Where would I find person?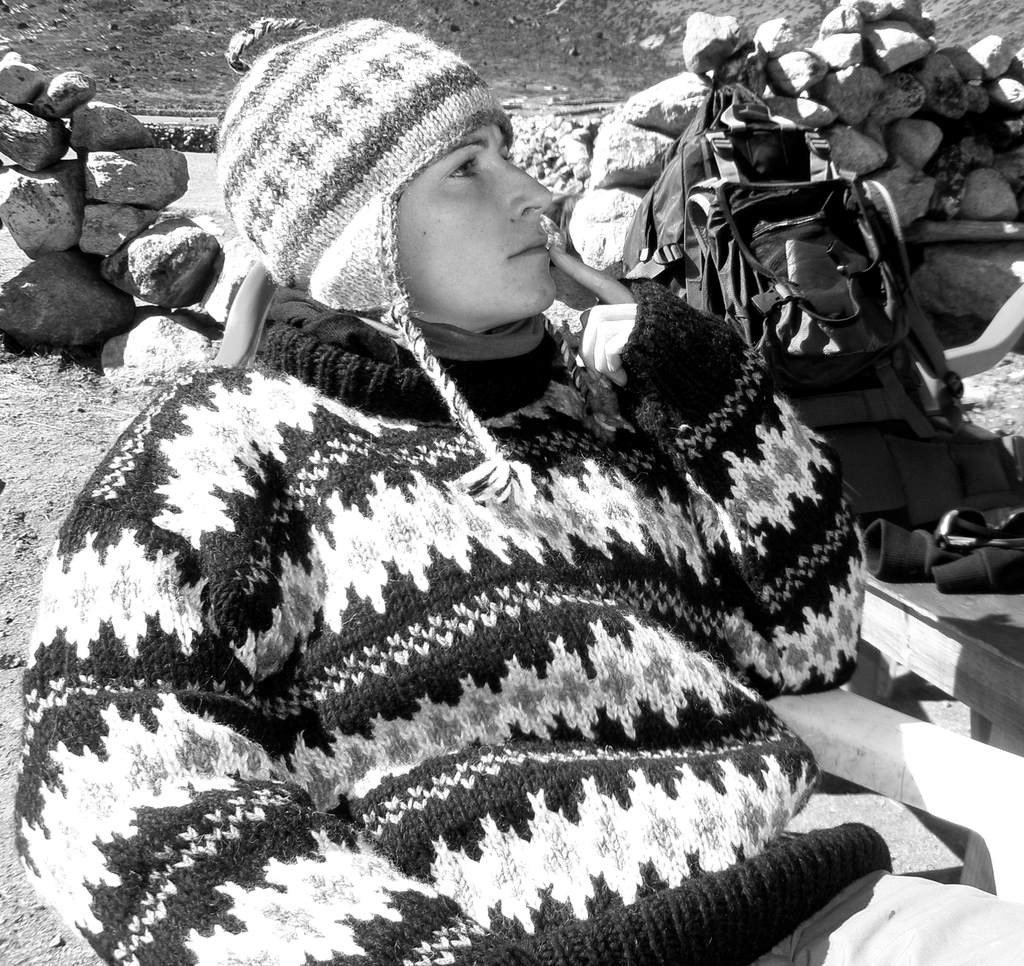
At locate(1, 122, 816, 965).
